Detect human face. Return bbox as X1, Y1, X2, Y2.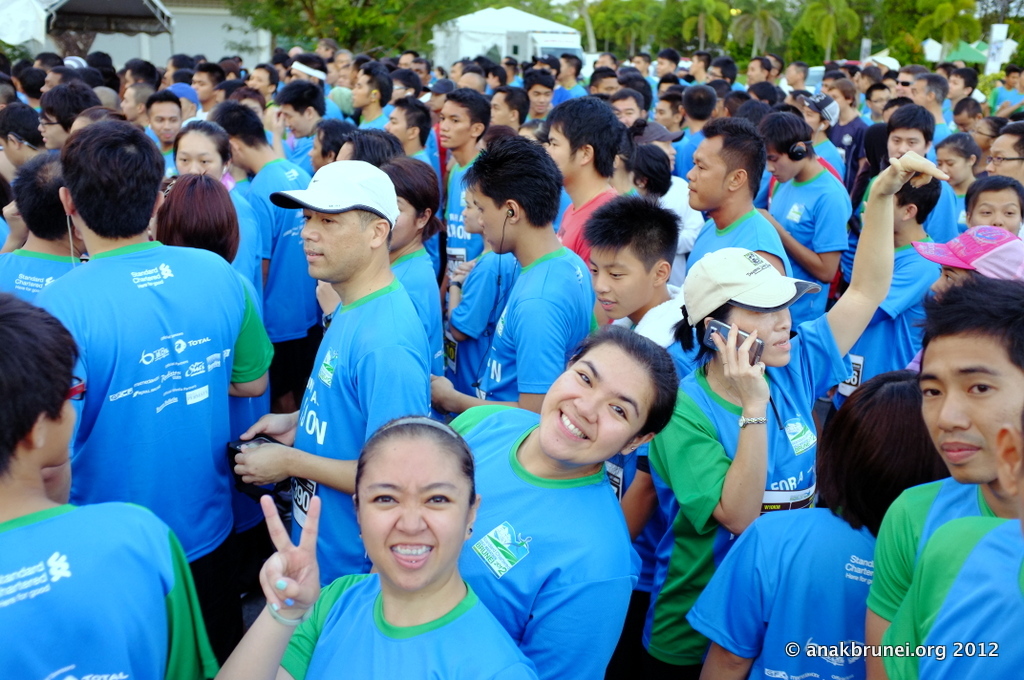
359, 435, 469, 592.
